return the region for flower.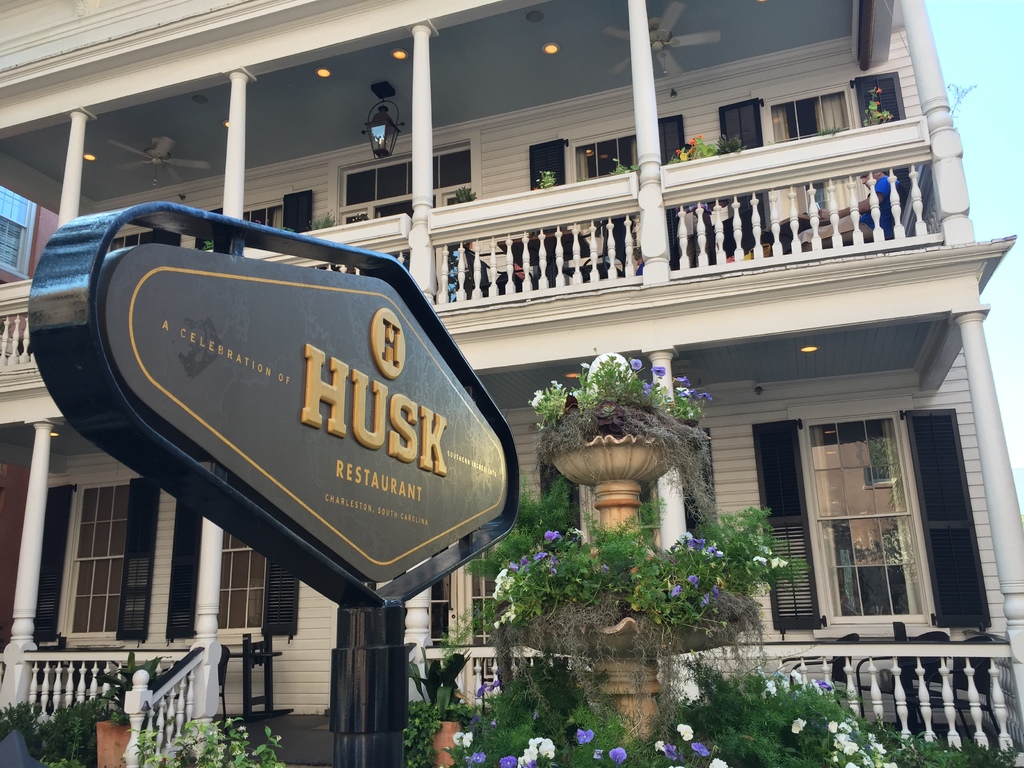
pyautogui.locateOnScreen(792, 716, 806, 730).
